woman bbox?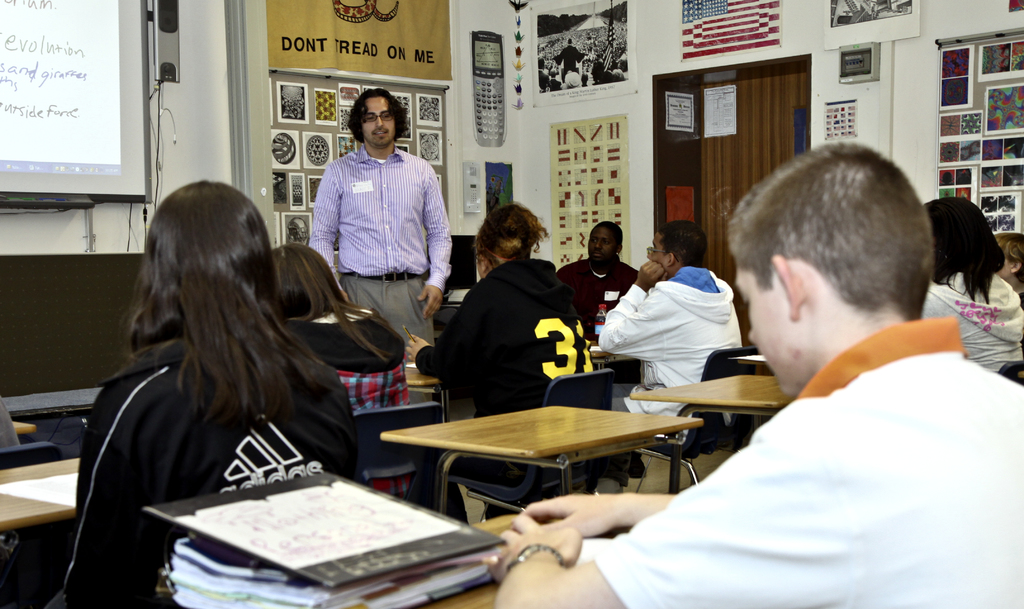
(x1=64, y1=179, x2=380, y2=583)
